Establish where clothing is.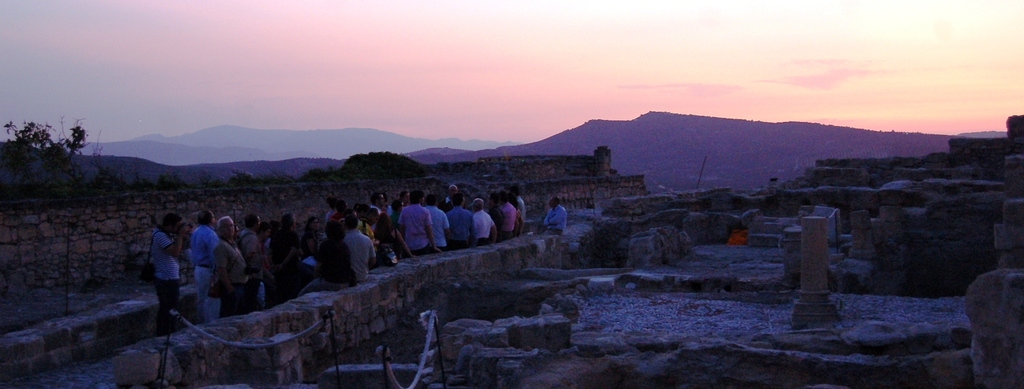
Established at box=[183, 218, 221, 320].
